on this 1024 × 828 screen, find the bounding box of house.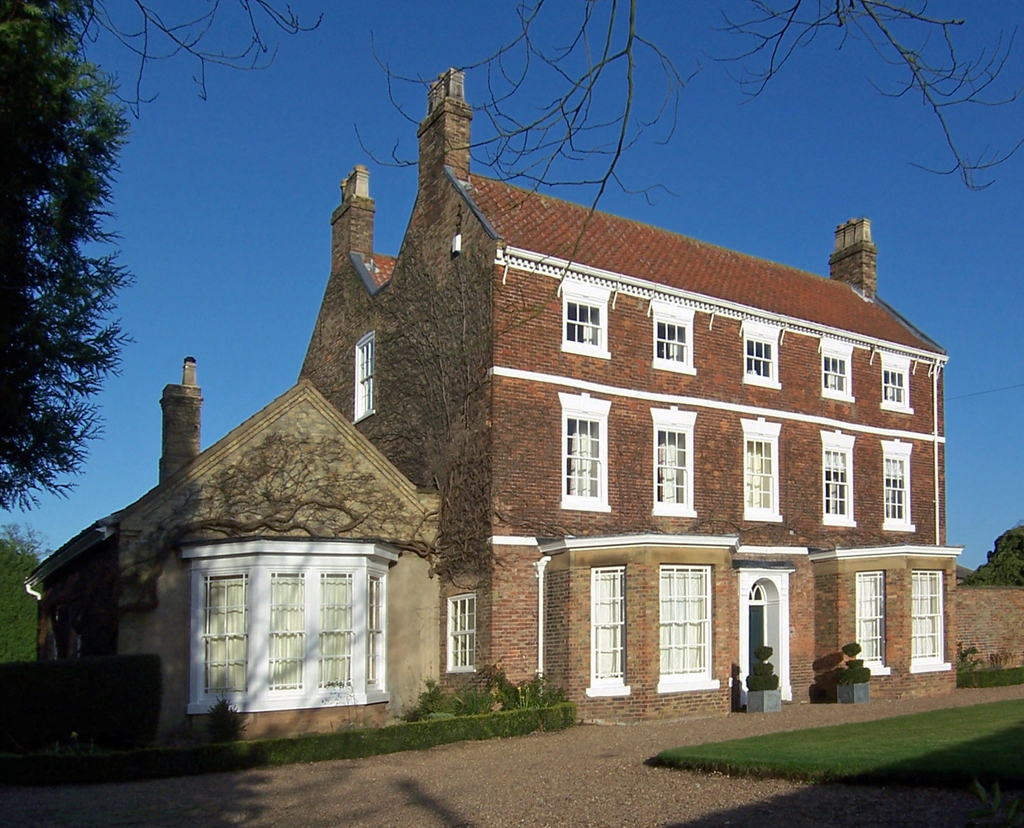
Bounding box: pyautogui.locateOnScreen(302, 74, 978, 703).
